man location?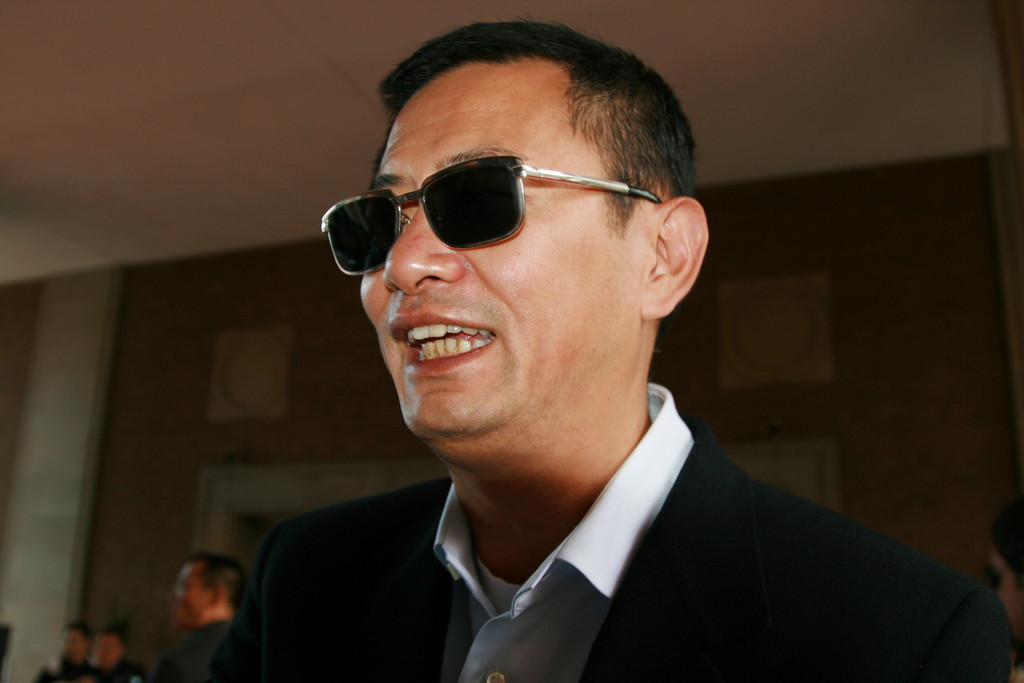
{"left": 146, "top": 554, "right": 251, "bottom": 682}
